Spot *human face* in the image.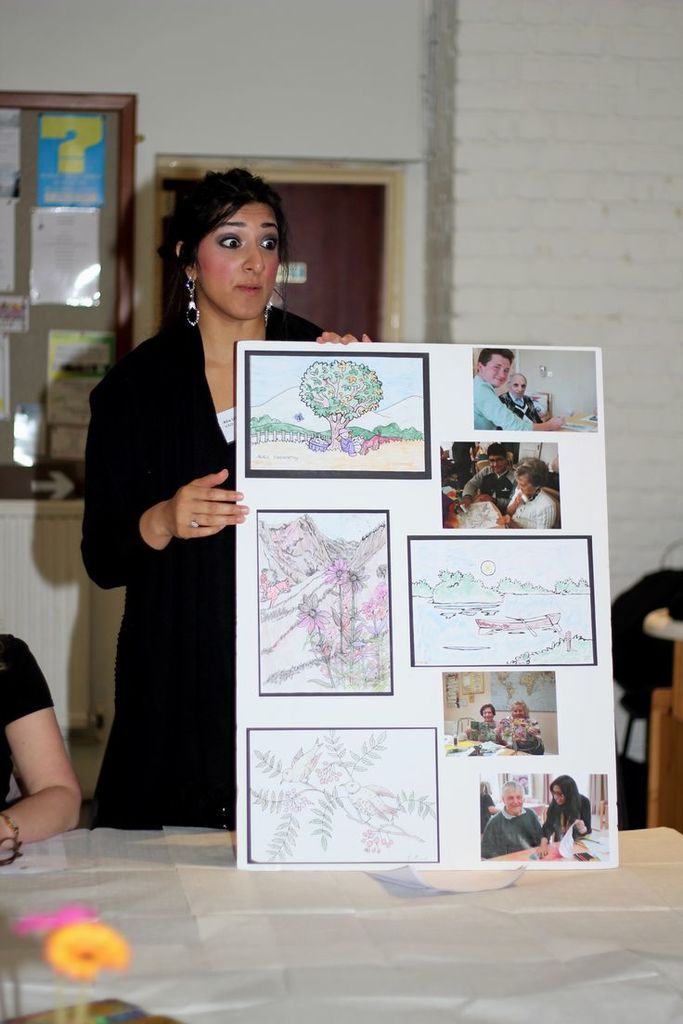
*human face* found at <bbox>487, 454, 504, 474</bbox>.
